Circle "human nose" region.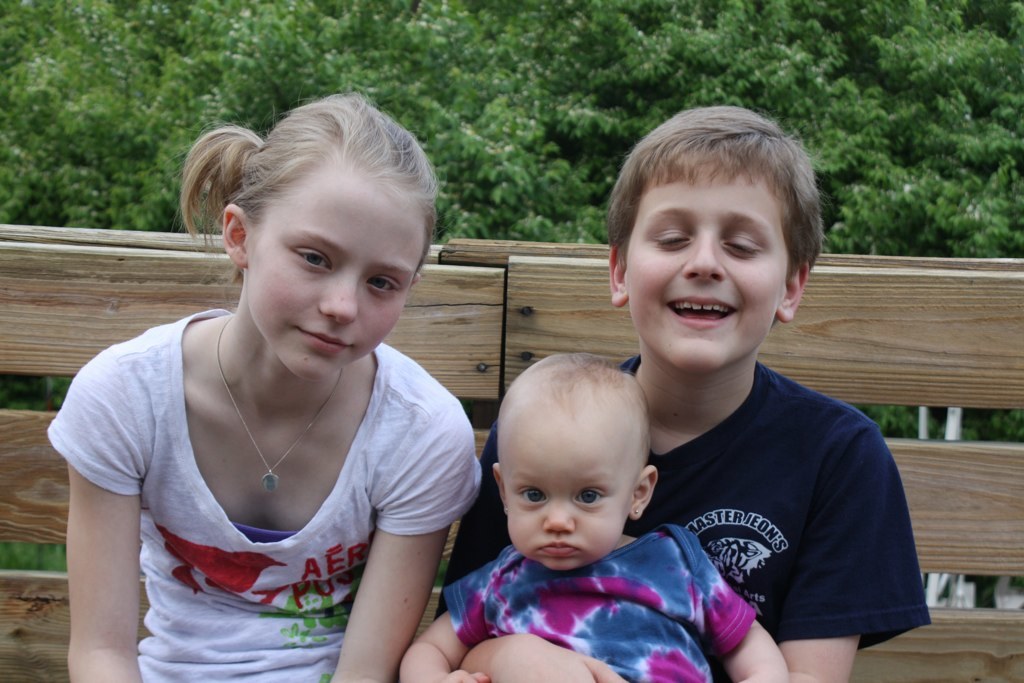
Region: (322, 275, 360, 324).
